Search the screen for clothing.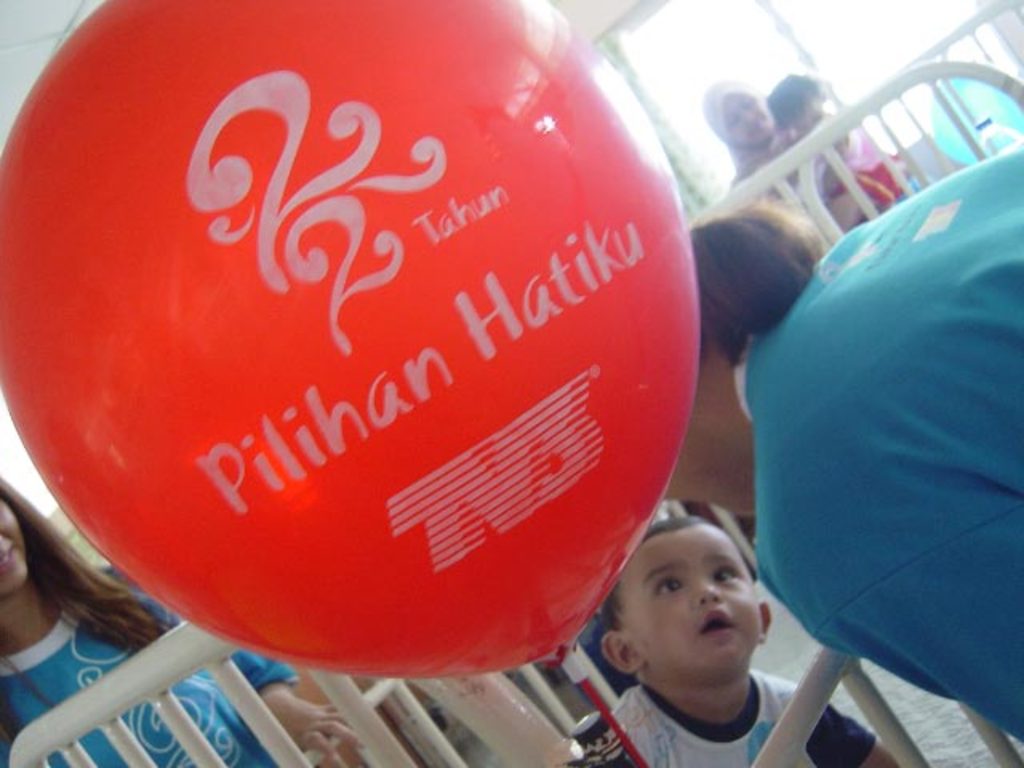
Found at locate(0, 560, 306, 766).
